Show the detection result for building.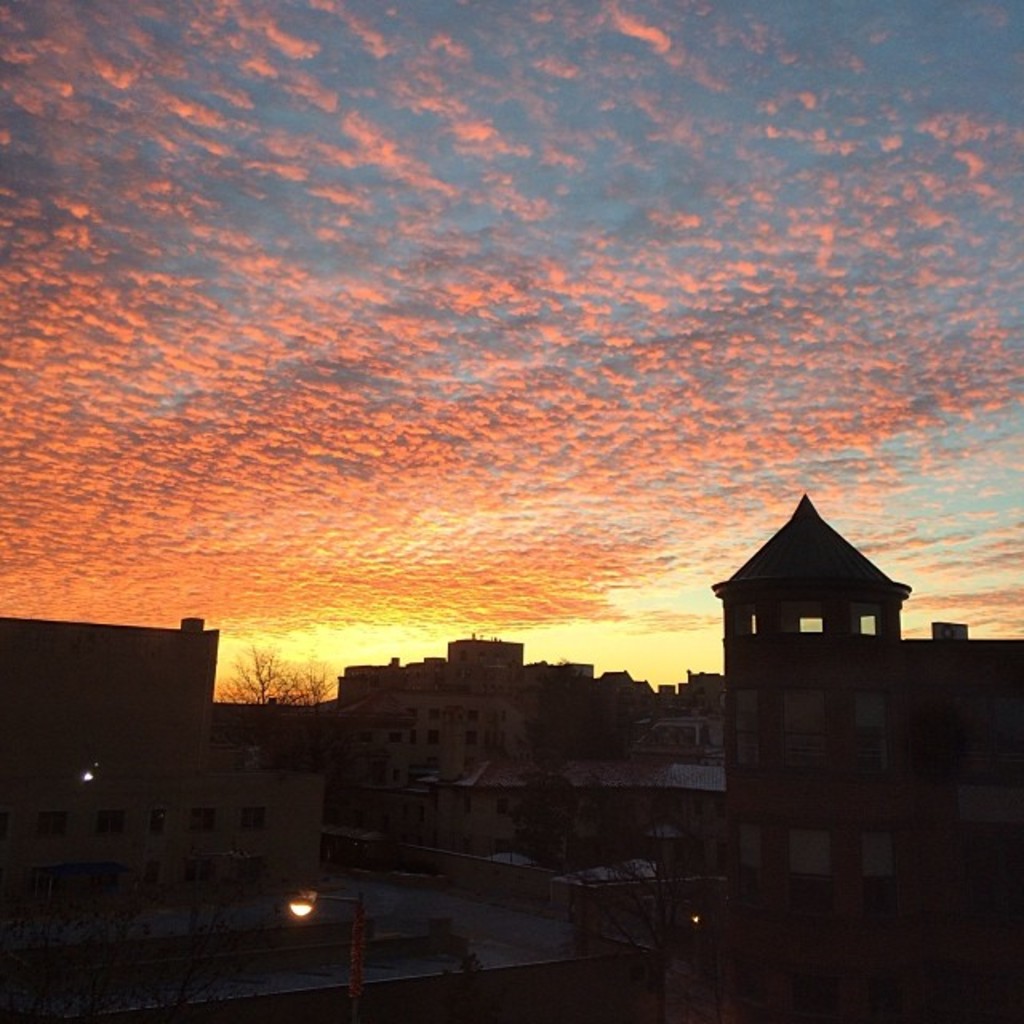
(0,614,315,1005).
